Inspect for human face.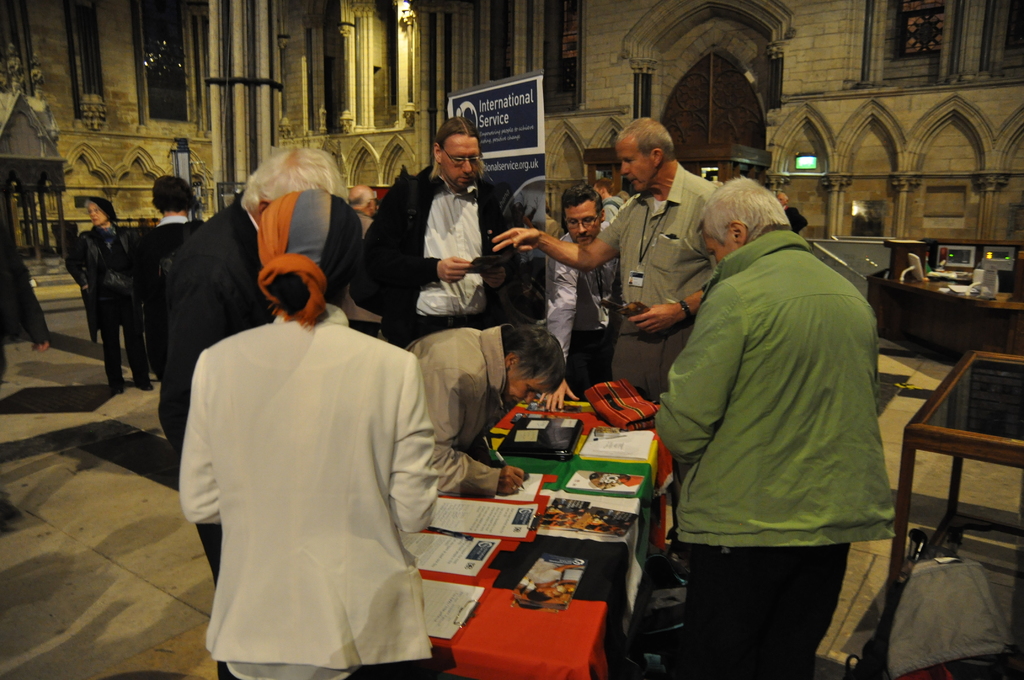
Inspection: {"left": 566, "top": 207, "right": 604, "bottom": 247}.
